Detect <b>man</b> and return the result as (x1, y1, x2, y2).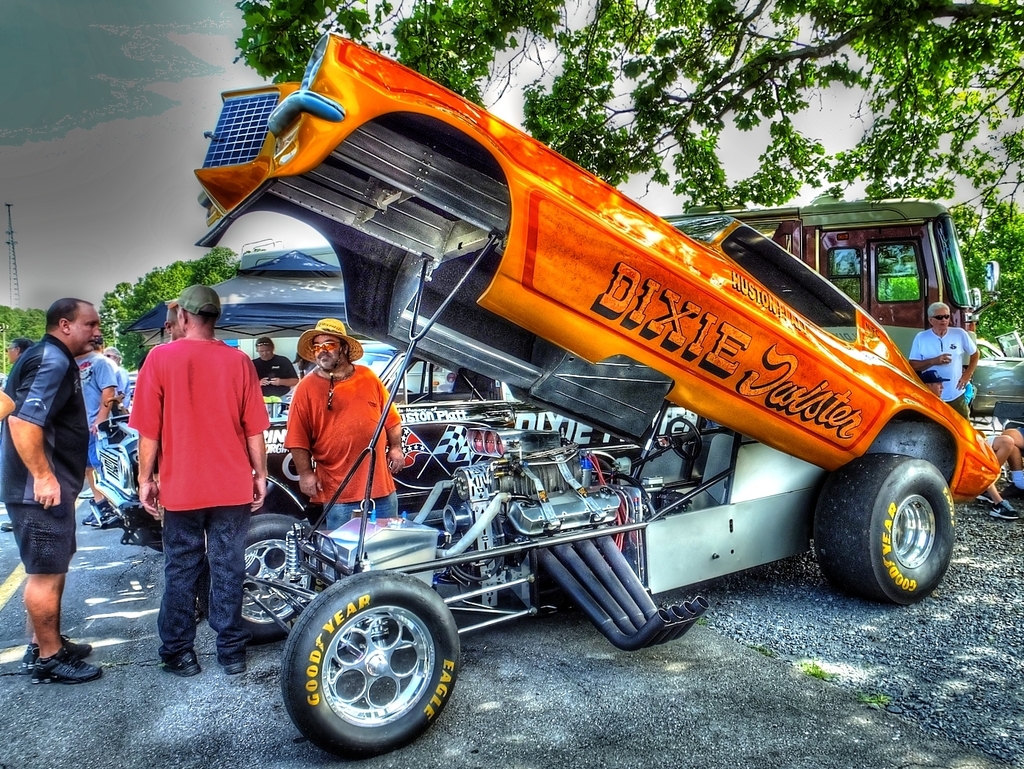
(4, 337, 37, 532).
